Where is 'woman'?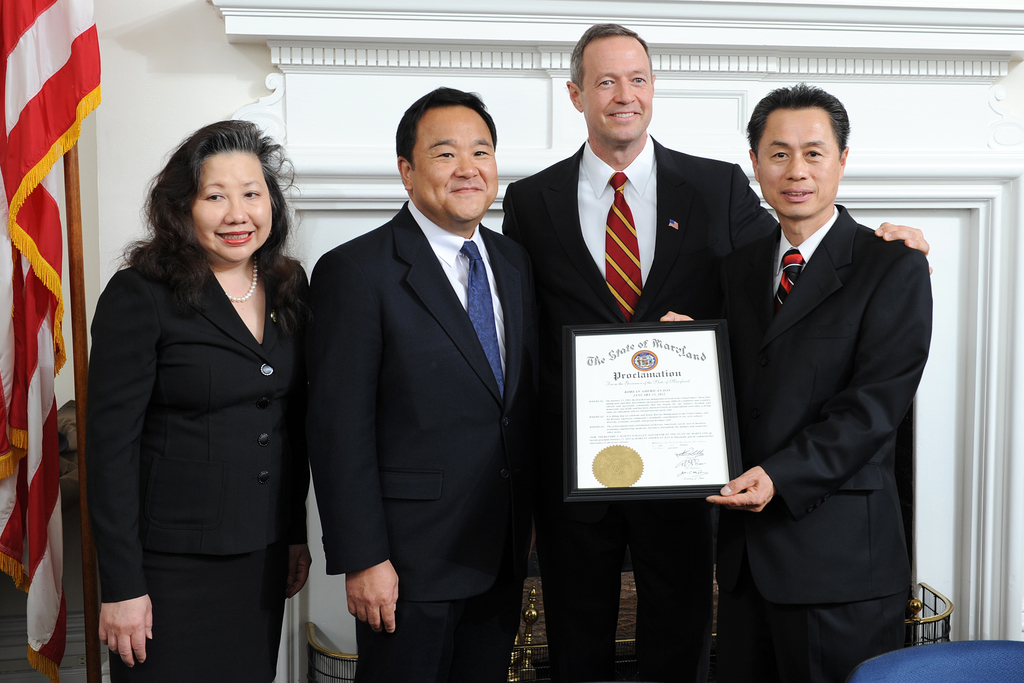
l=86, t=119, r=323, b=682.
